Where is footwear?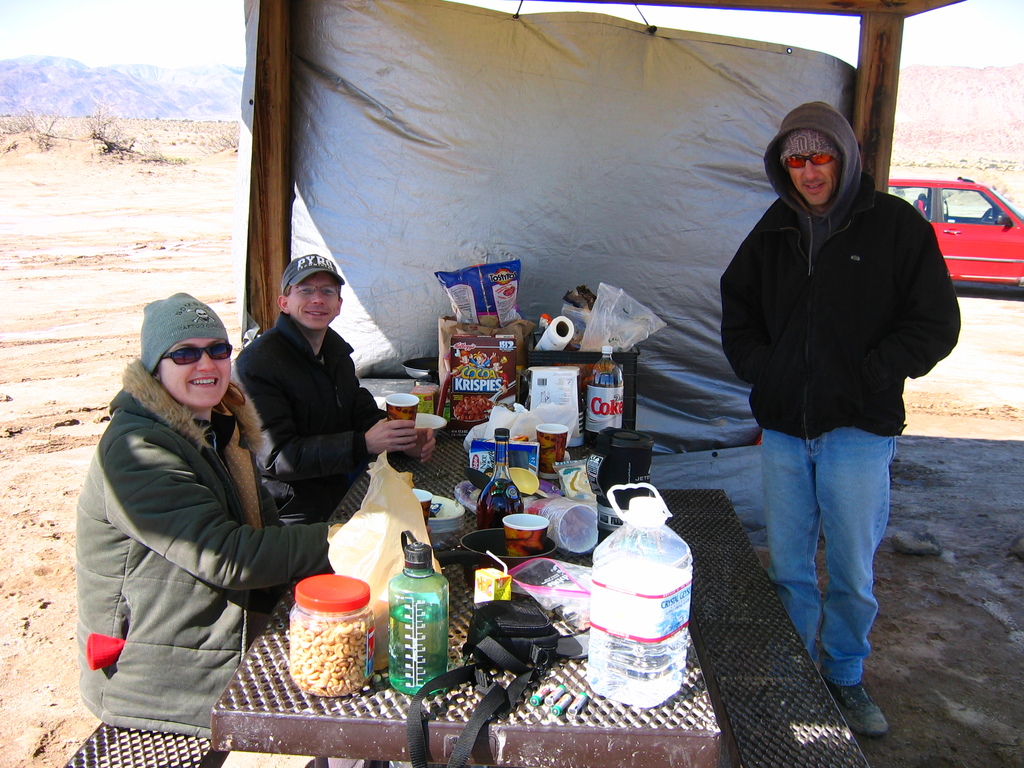
select_region(826, 683, 886, 737).
